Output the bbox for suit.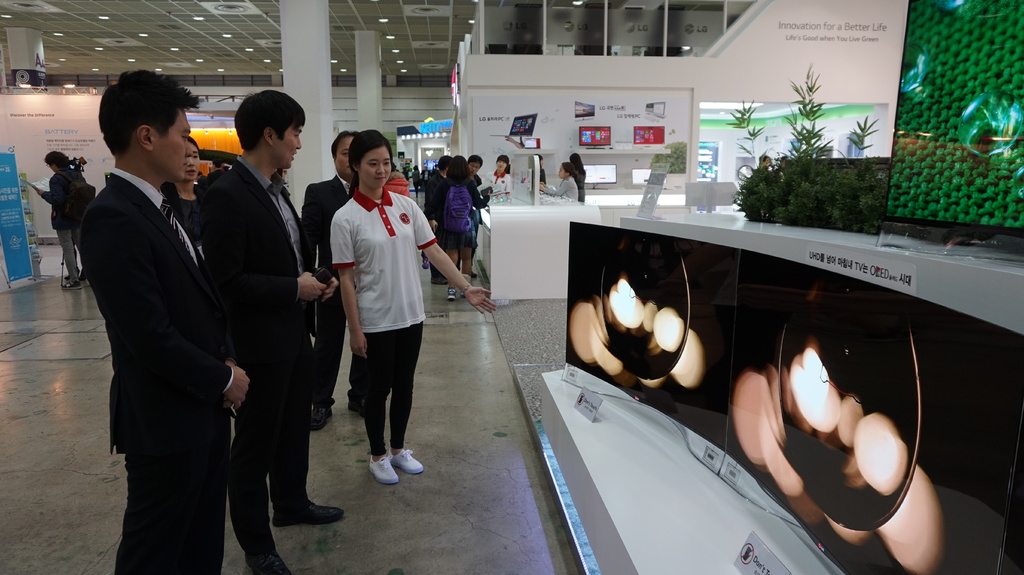
rect(201, 159, 312, 565).
